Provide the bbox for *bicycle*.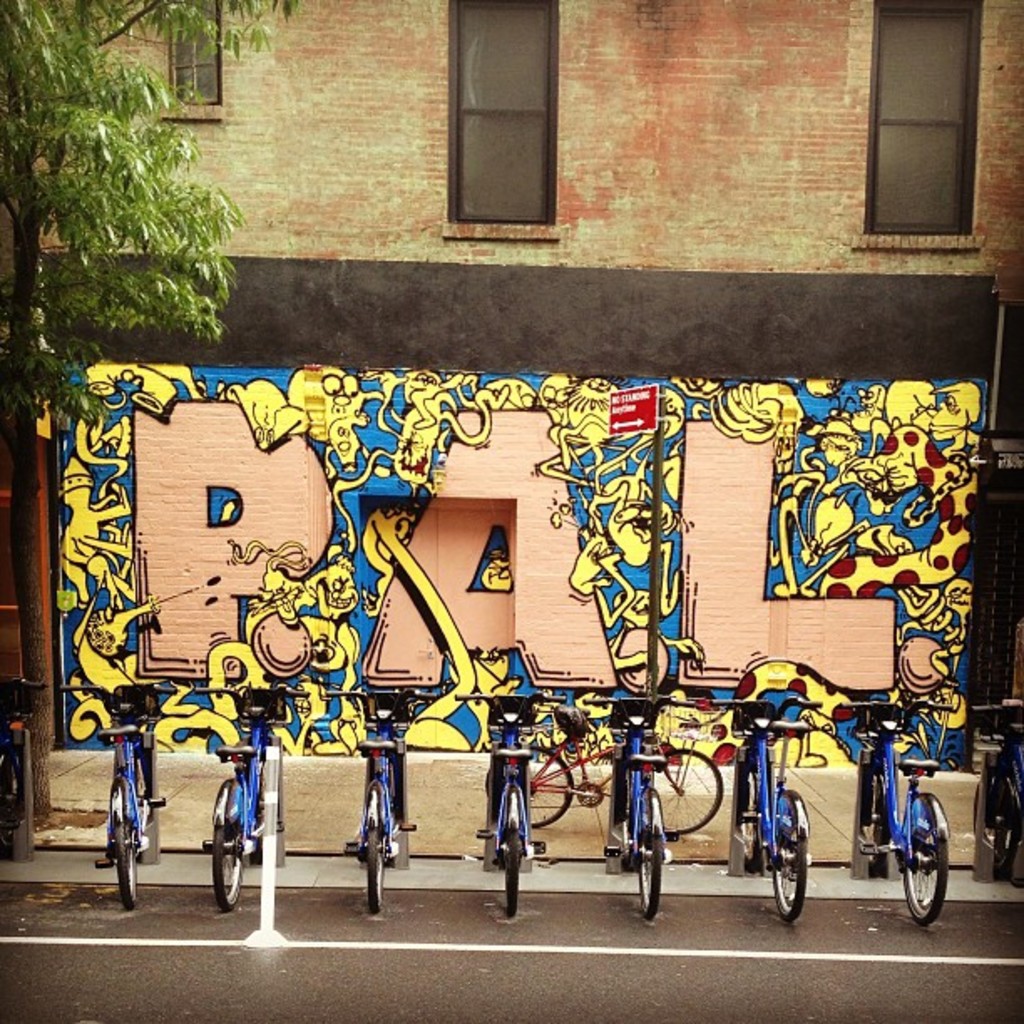
l=62, t=686, r=161, b=914.
